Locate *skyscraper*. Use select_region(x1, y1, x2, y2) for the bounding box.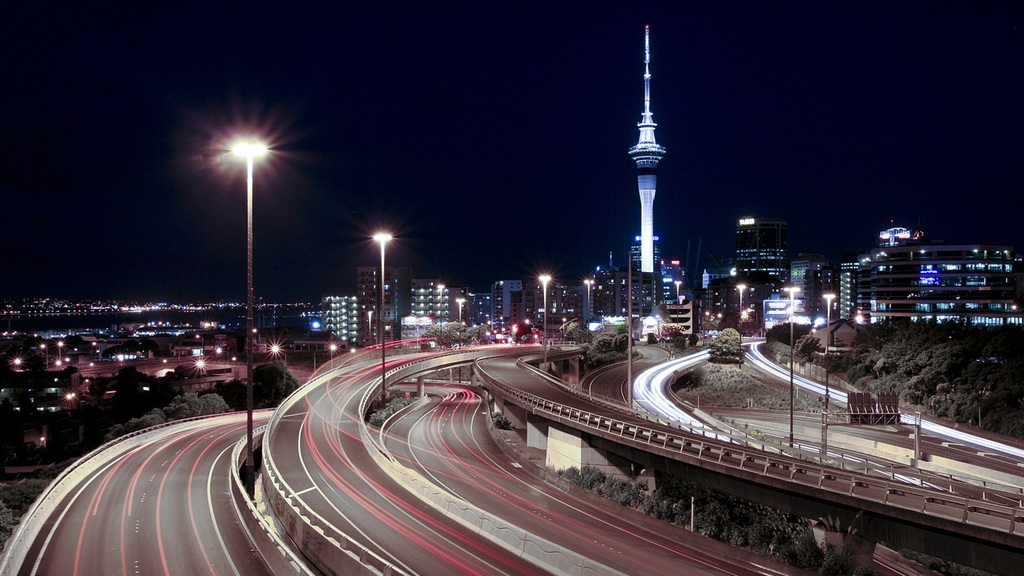
select_region(631, 29, 662, 274).
